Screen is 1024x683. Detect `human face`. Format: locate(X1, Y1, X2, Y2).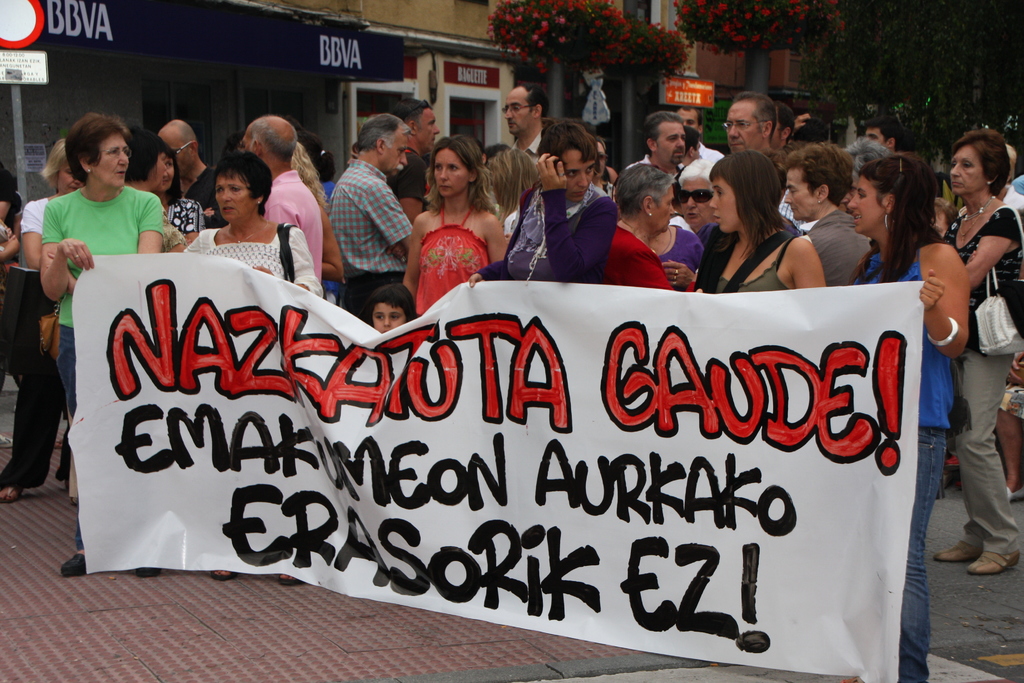
locate(374, 302, 404, 333).
